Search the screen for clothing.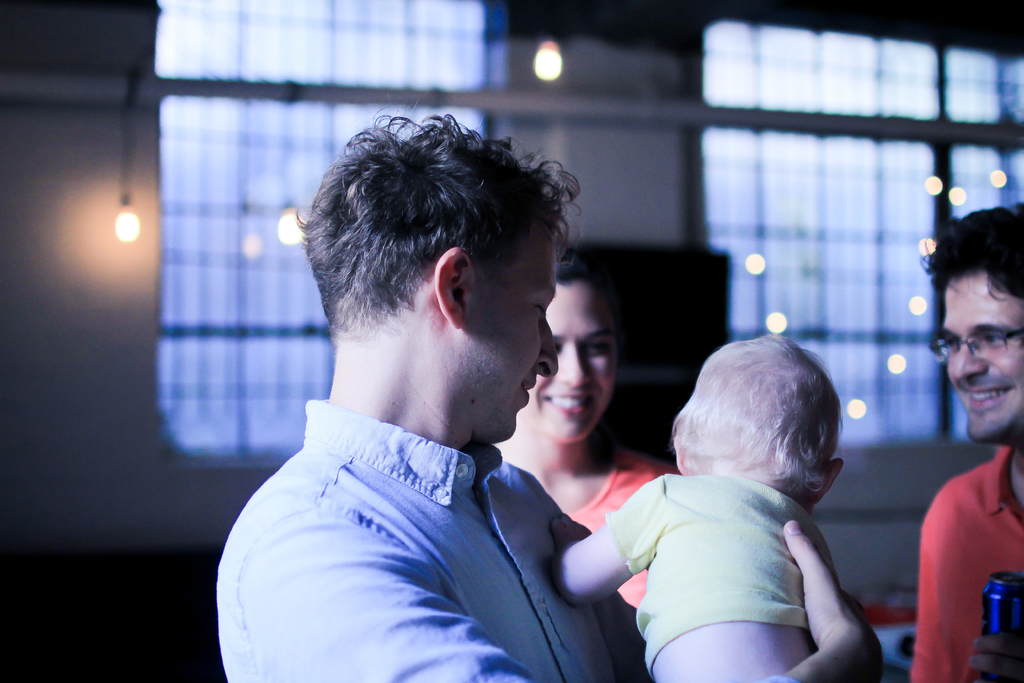
Found at Rect(601, 472, 837, 676).
